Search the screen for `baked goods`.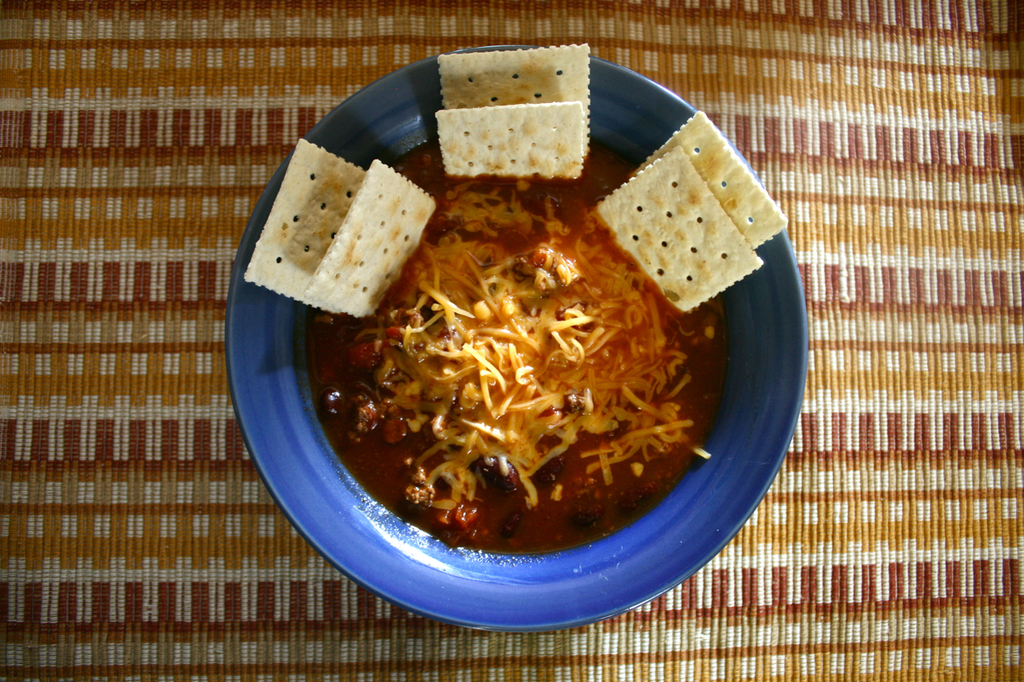
Found at bbox=[594, 146, 762, 312].
